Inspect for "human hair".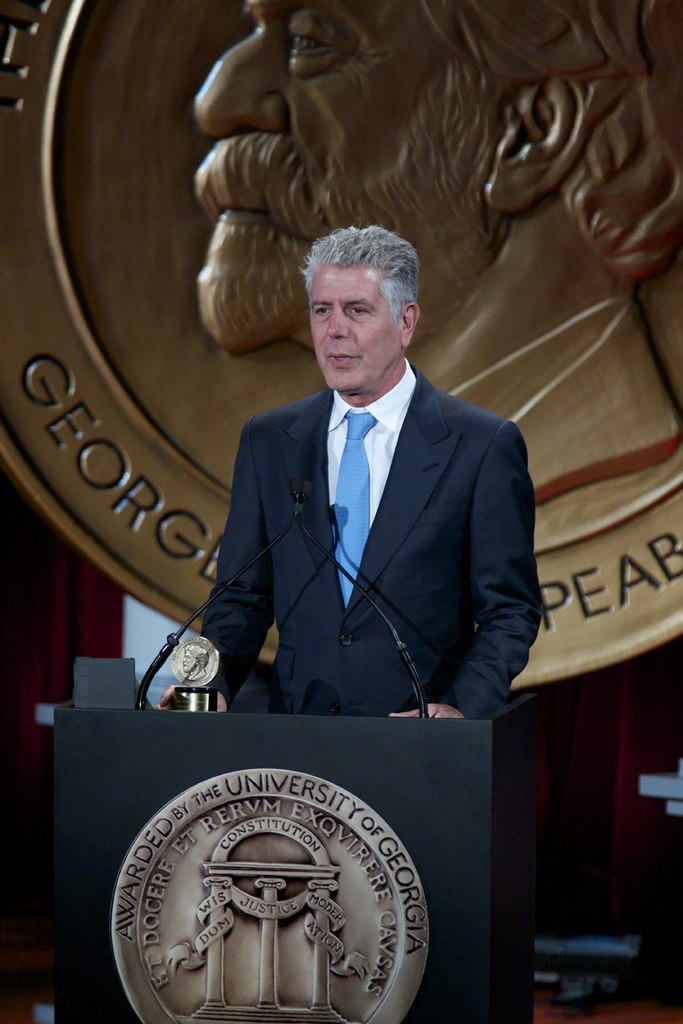
Inspection: [x1=304, y1=228, x2=417, y2=340].
